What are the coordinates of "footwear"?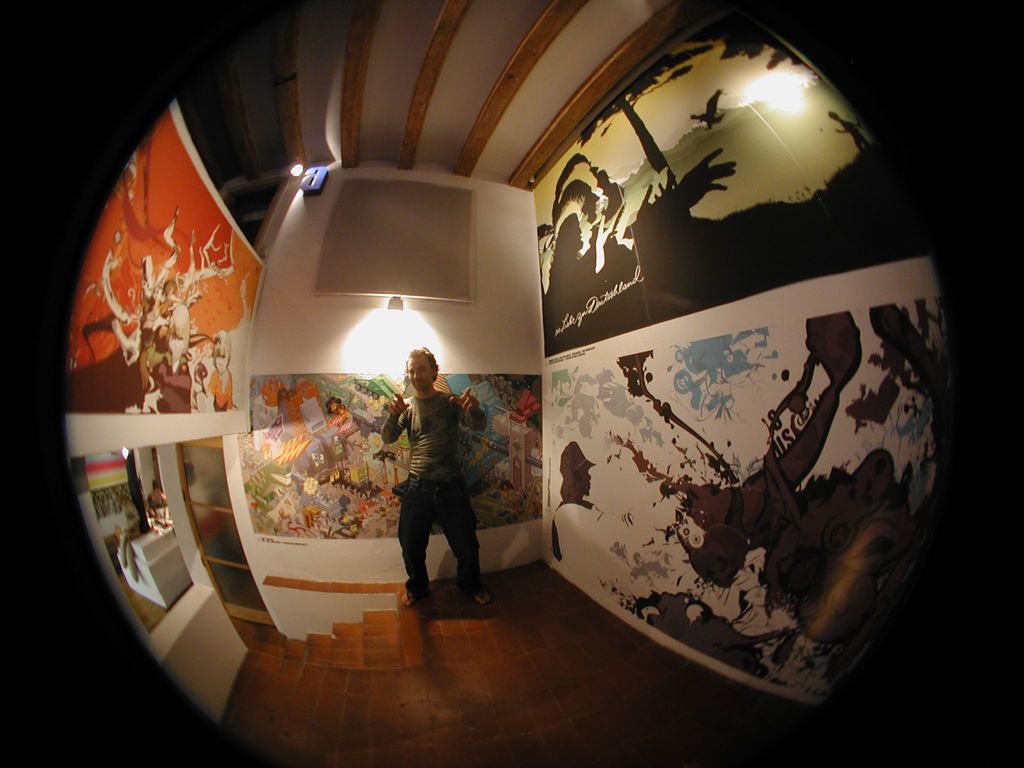
box(402, 593, 415, 610).
